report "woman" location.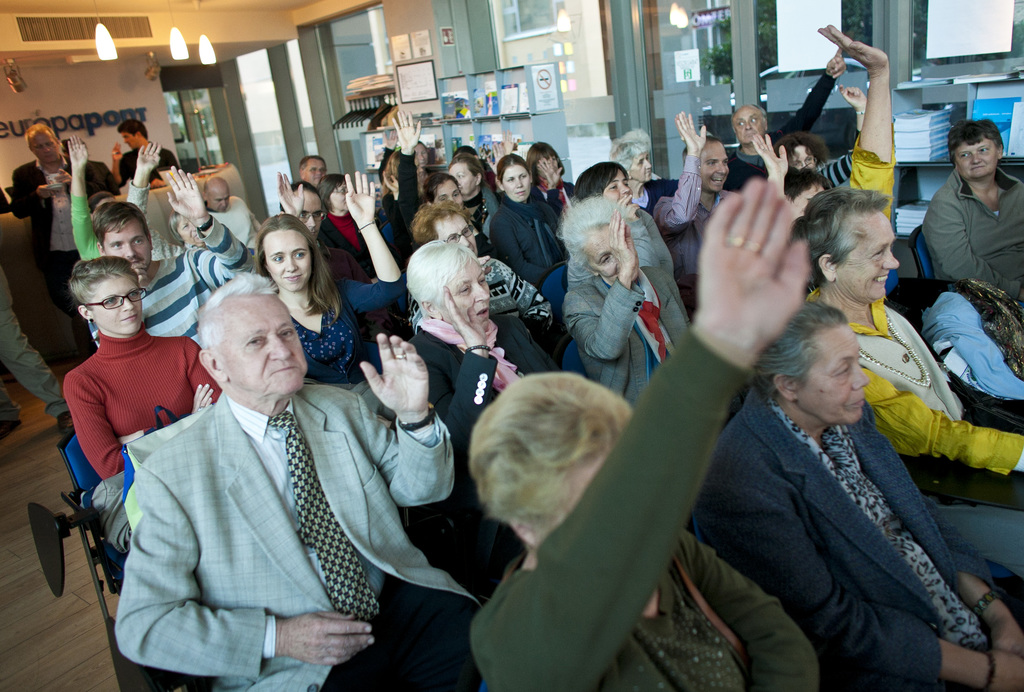
Report: (124, 141, 215, 256).
